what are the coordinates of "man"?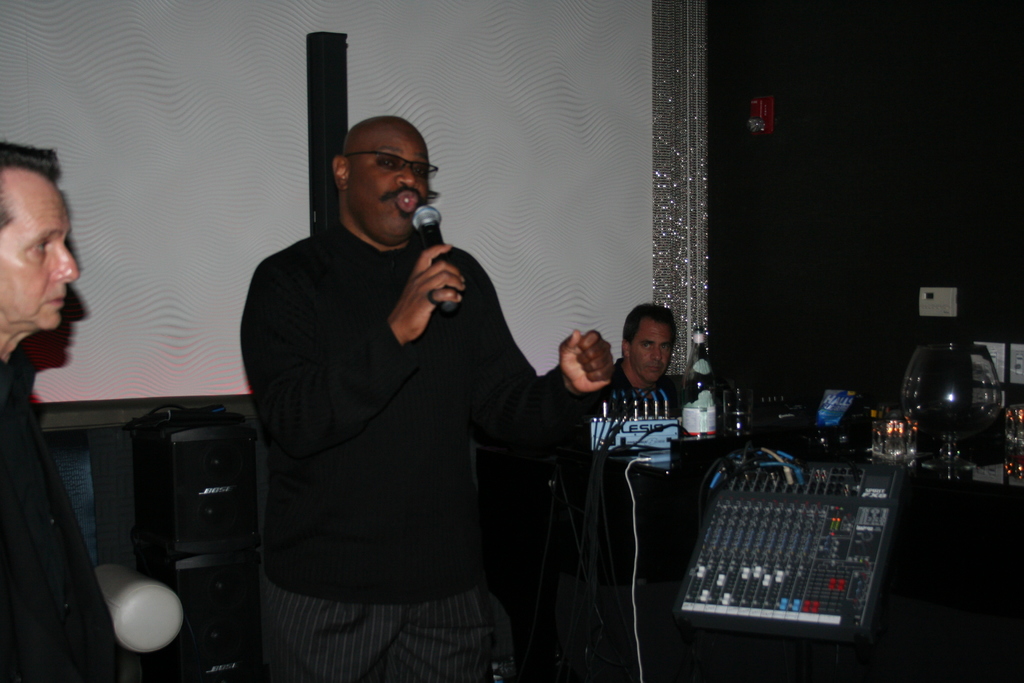
232/77/610/673.
